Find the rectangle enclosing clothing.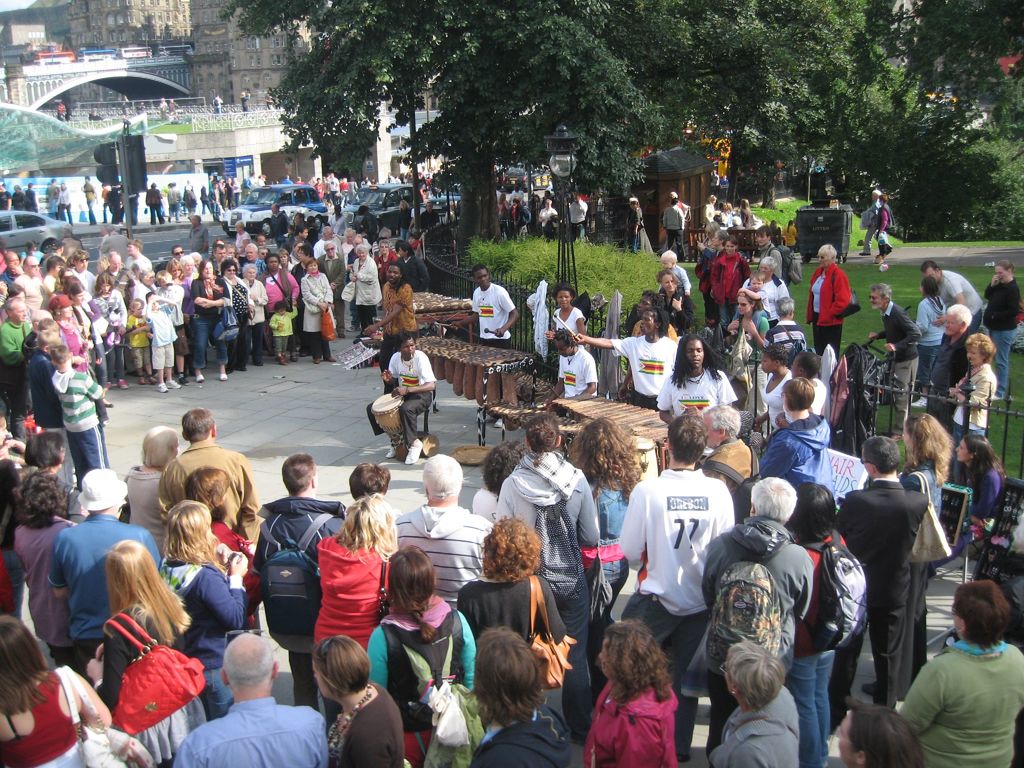
Rect(784, 221, 796, 252).
